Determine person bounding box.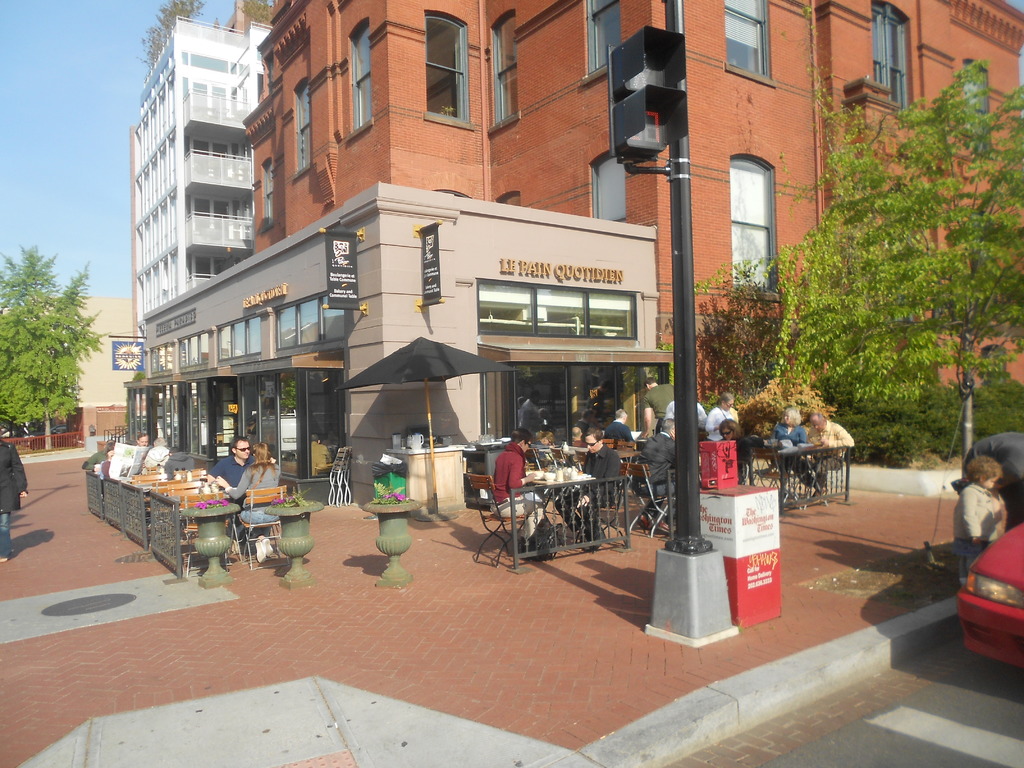
Determined: [0, 431, 25, 559].
